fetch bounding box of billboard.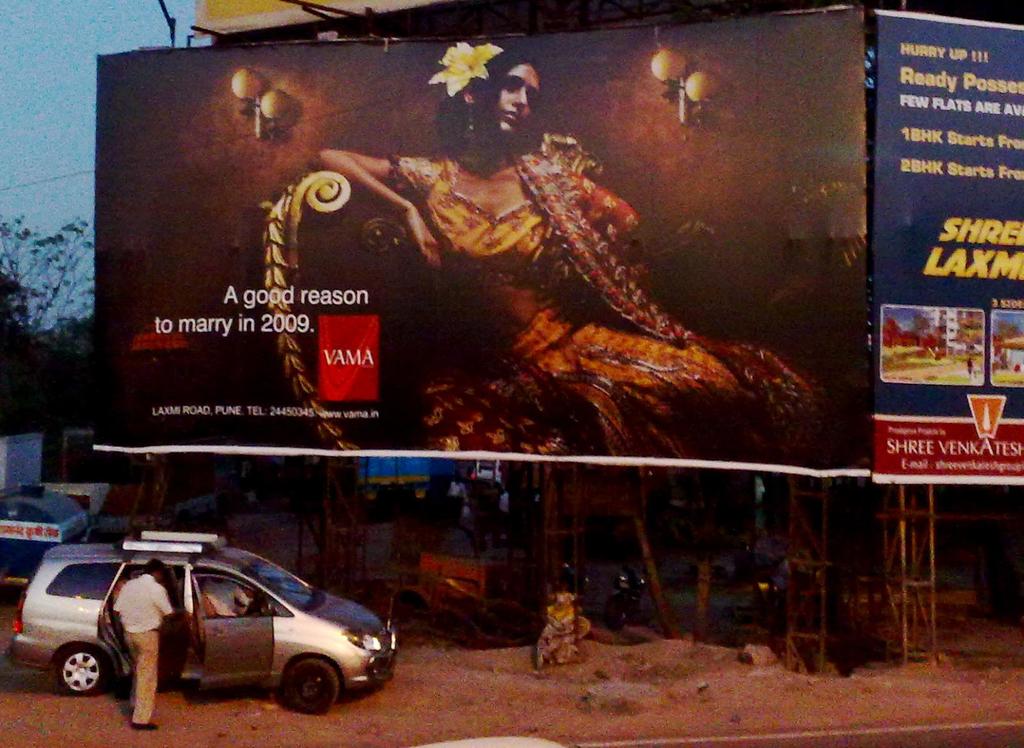
Bbox: 92,40,872,481.
